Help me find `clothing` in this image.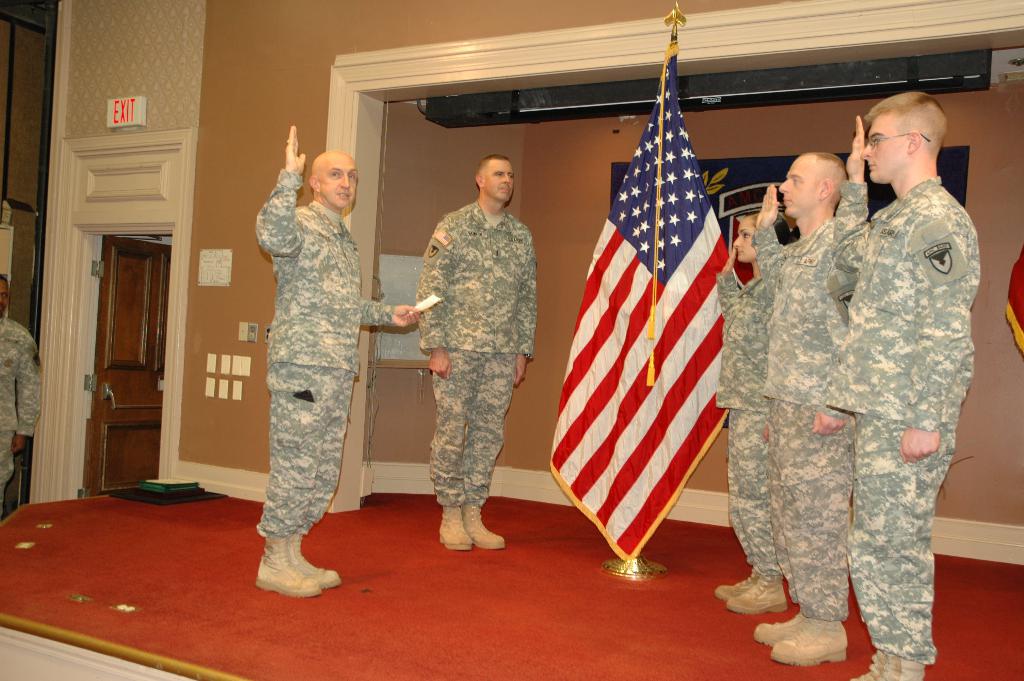
Found it: [412, 200, 538, 510].
